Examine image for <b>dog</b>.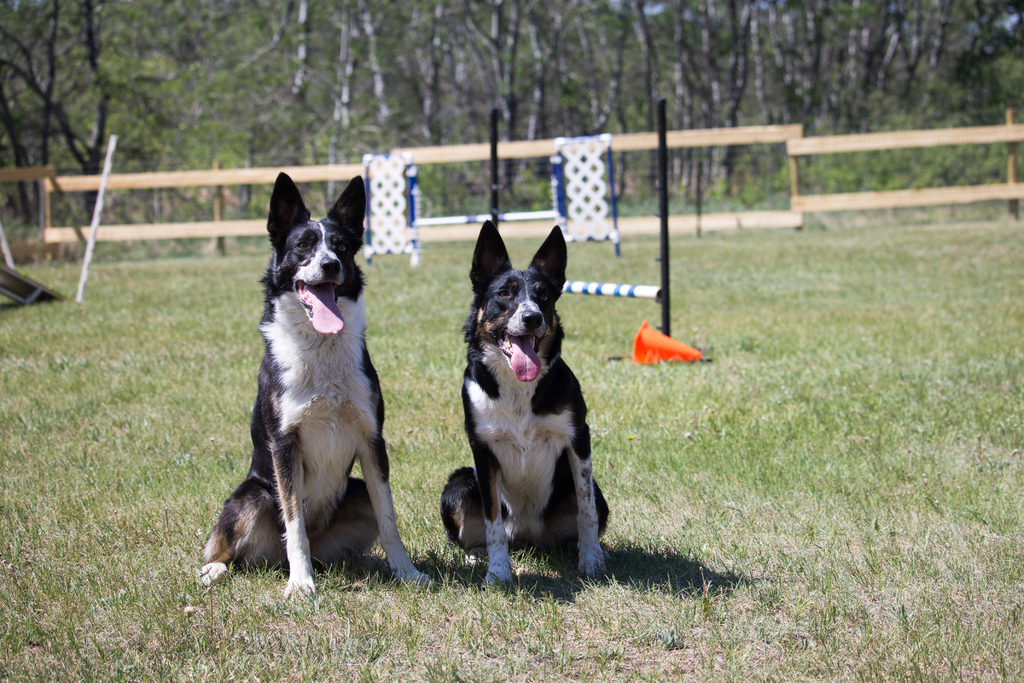
Examination result: {"left": 196, "top": 169, "right": 438, "bottom": 599}.
